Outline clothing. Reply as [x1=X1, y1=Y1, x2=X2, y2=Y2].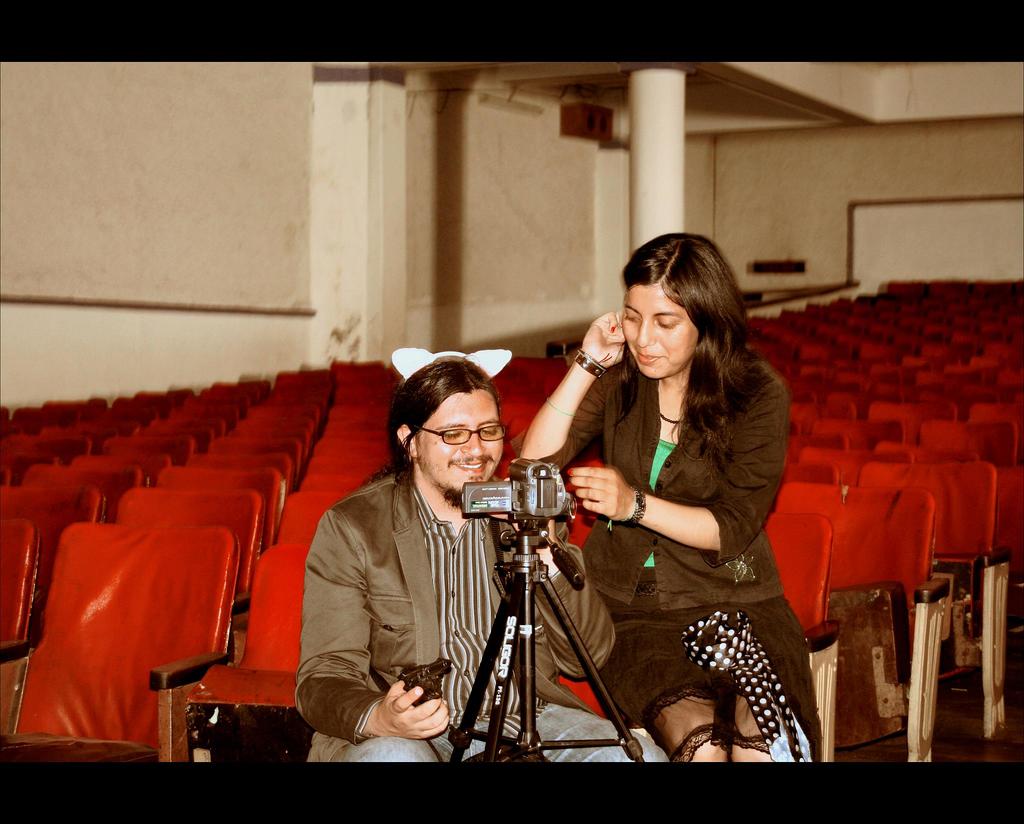
[x1=522, y1=348, x2=792, y2=612].
